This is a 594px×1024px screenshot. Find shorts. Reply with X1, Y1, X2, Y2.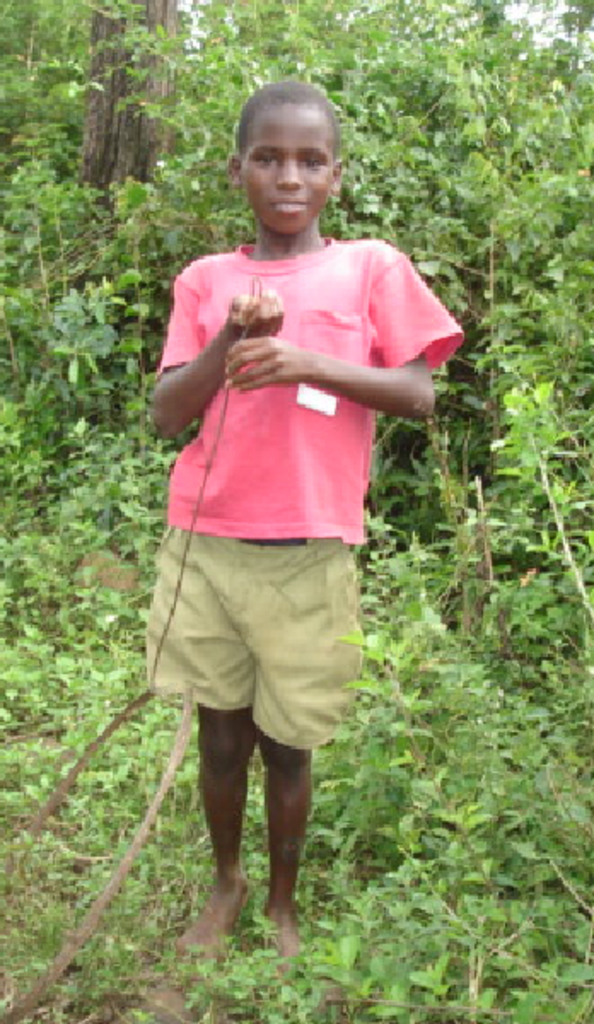
138, 534, 381, 754.
